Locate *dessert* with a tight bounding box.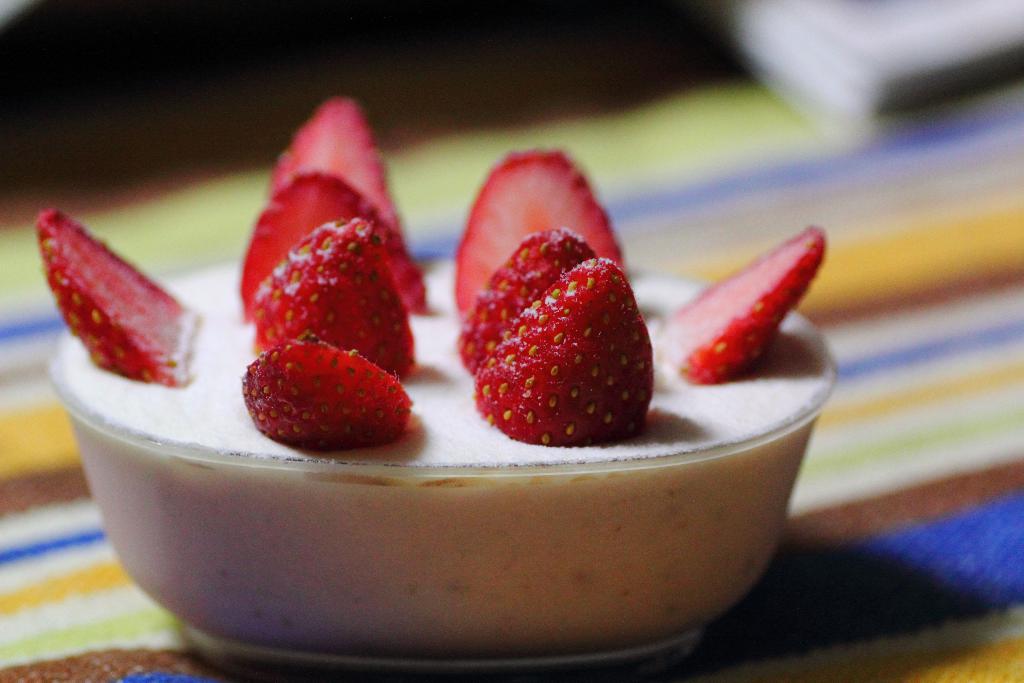
107,189,870,626.
